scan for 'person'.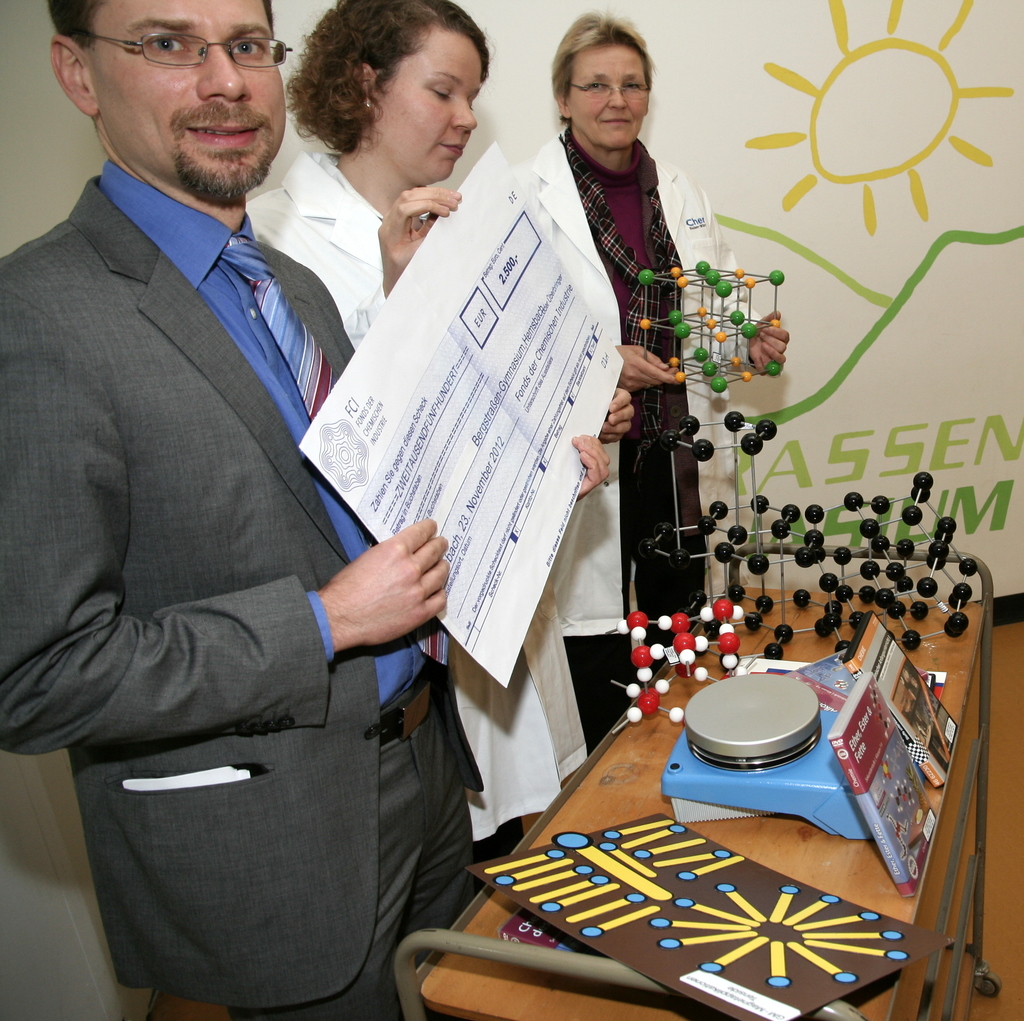
Scan result: select_region(244, 0, 632, 866).
